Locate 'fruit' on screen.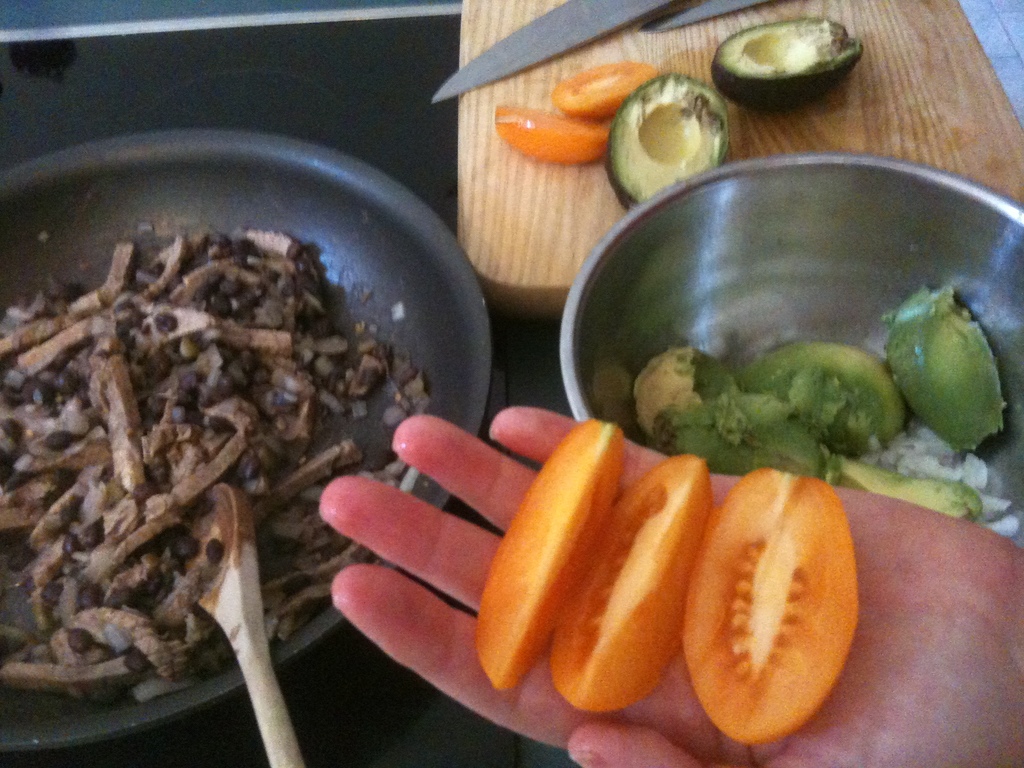
On screen at {"x1": 708, "y1": 17, "x2": 858, "y2": 107}.
